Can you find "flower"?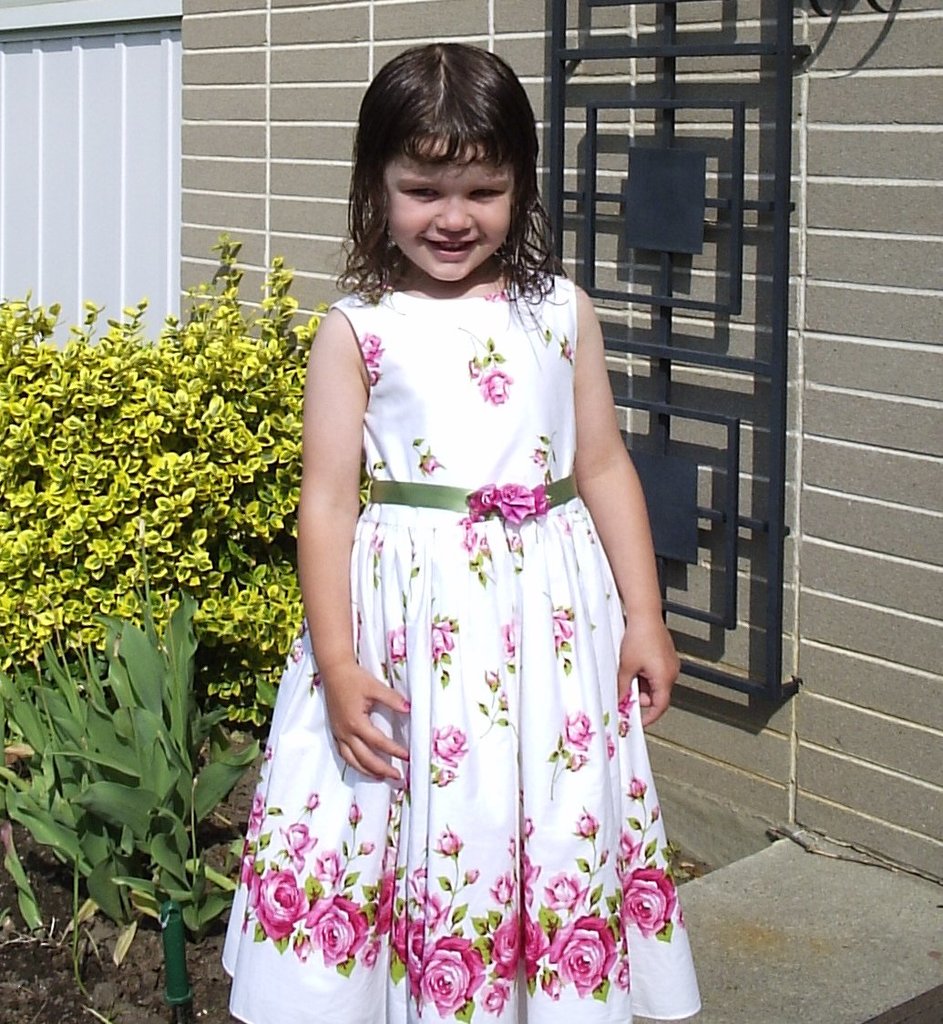
Yes, bounding box: (x1=490, y1=478, x2=554, y2=522).
